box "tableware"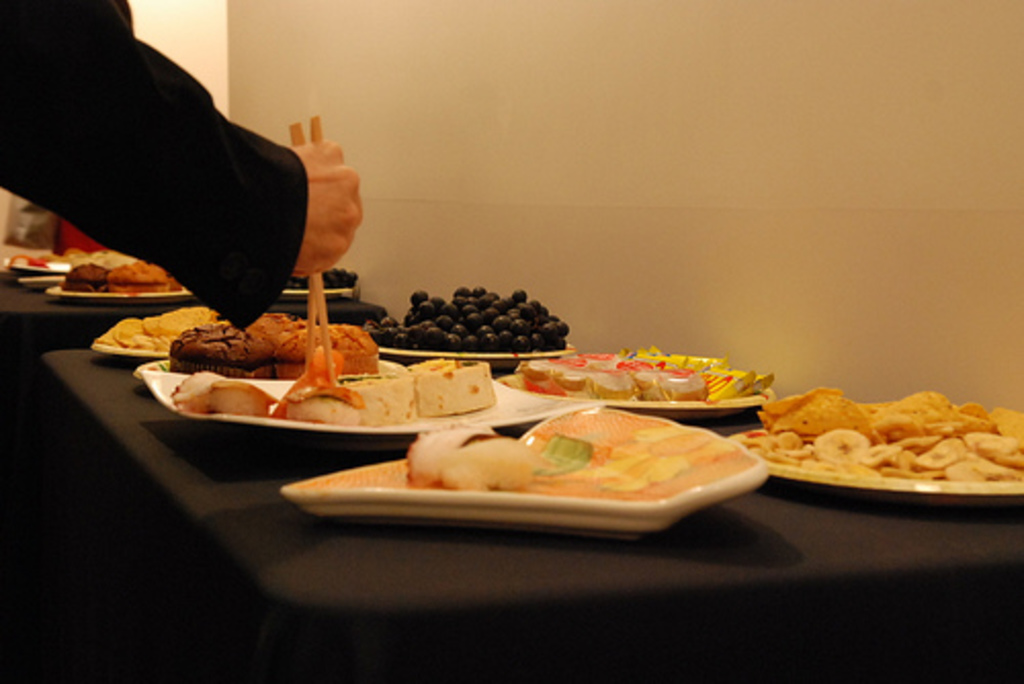
[729, 401, 1022, 498]
